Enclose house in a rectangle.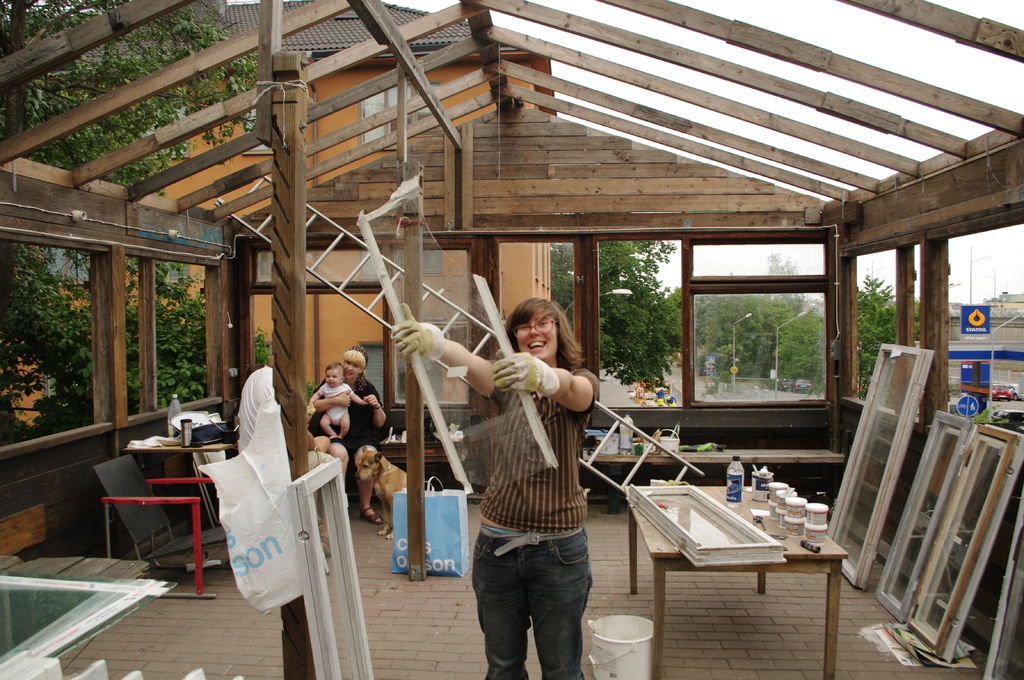
bbox=(0, 0, 556, 427).
